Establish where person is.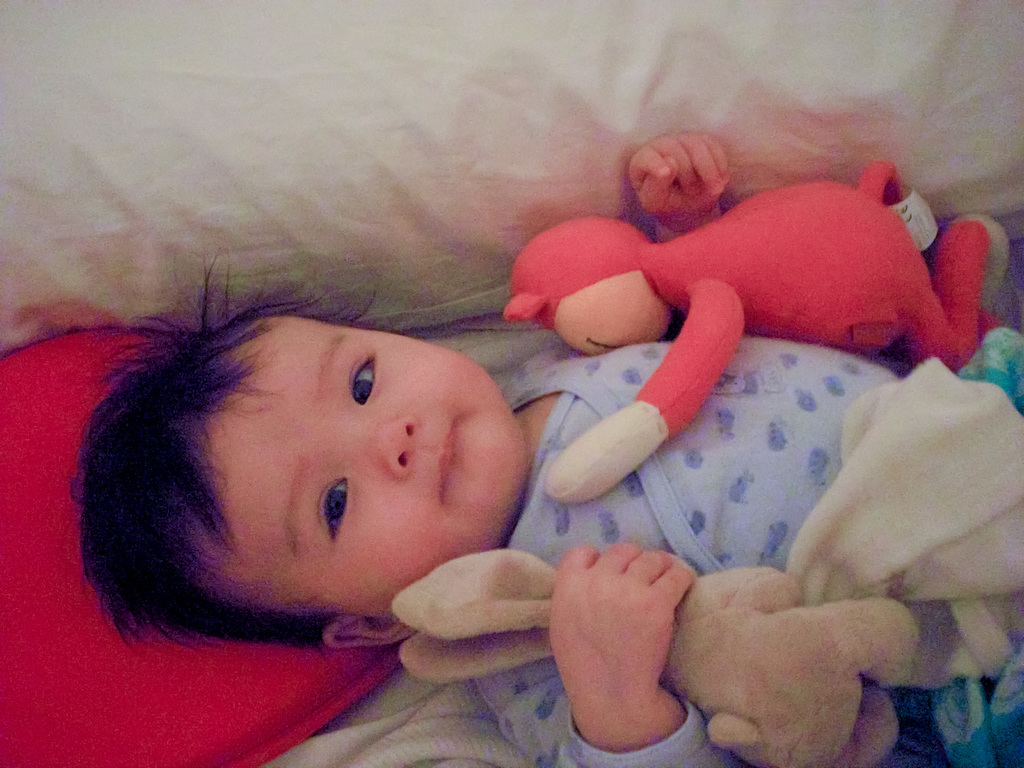
Established at [157, 113, 934, 735].
